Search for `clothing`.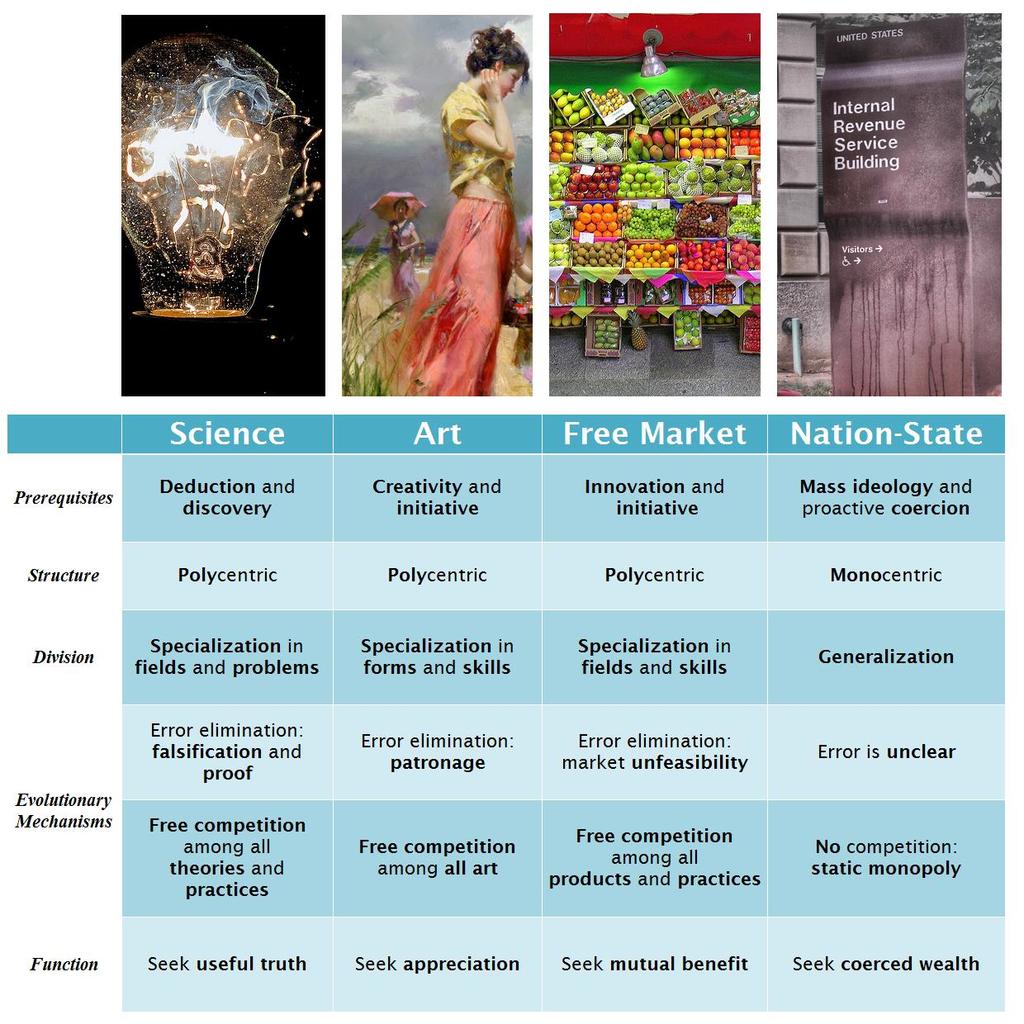
Found at [x1=396, y1=70, x2=530, y2=352].
